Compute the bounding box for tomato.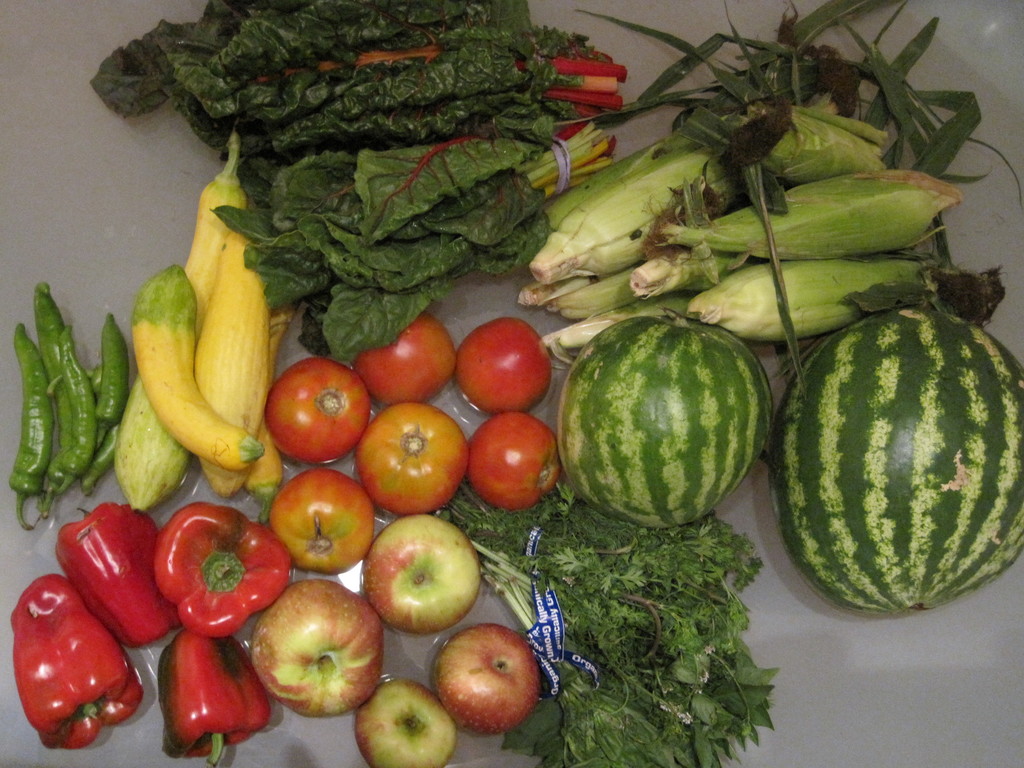
box(266, 470, 372, 573).
